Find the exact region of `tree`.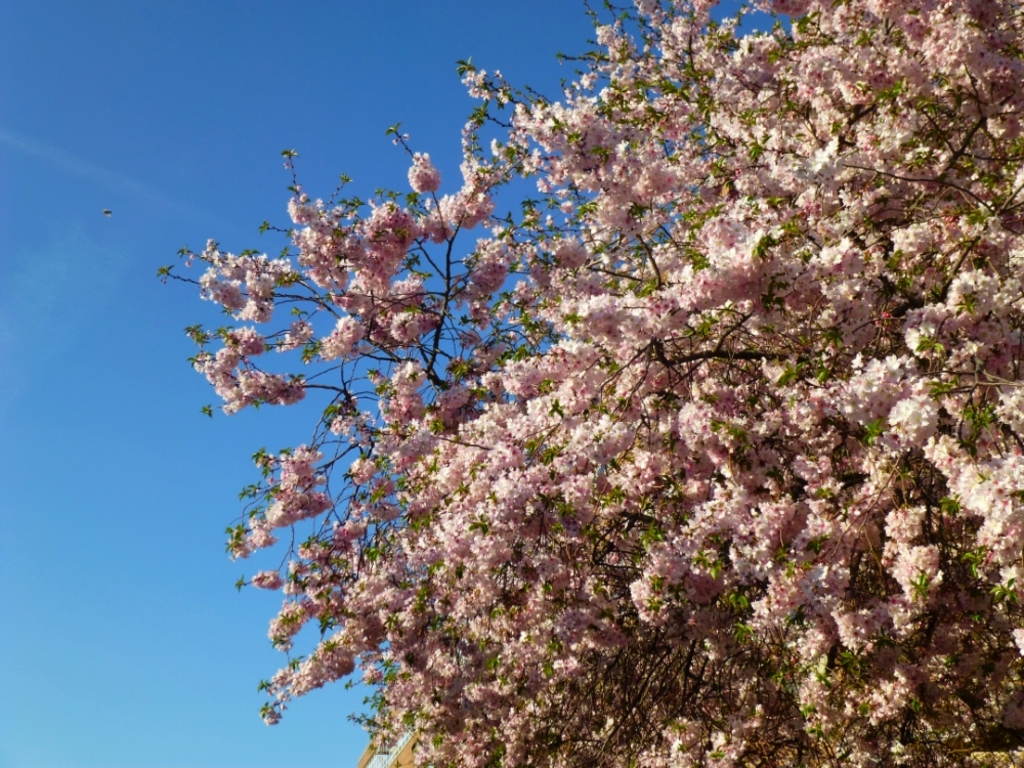
Exact region: locate(103, 13, 1023, 761).
